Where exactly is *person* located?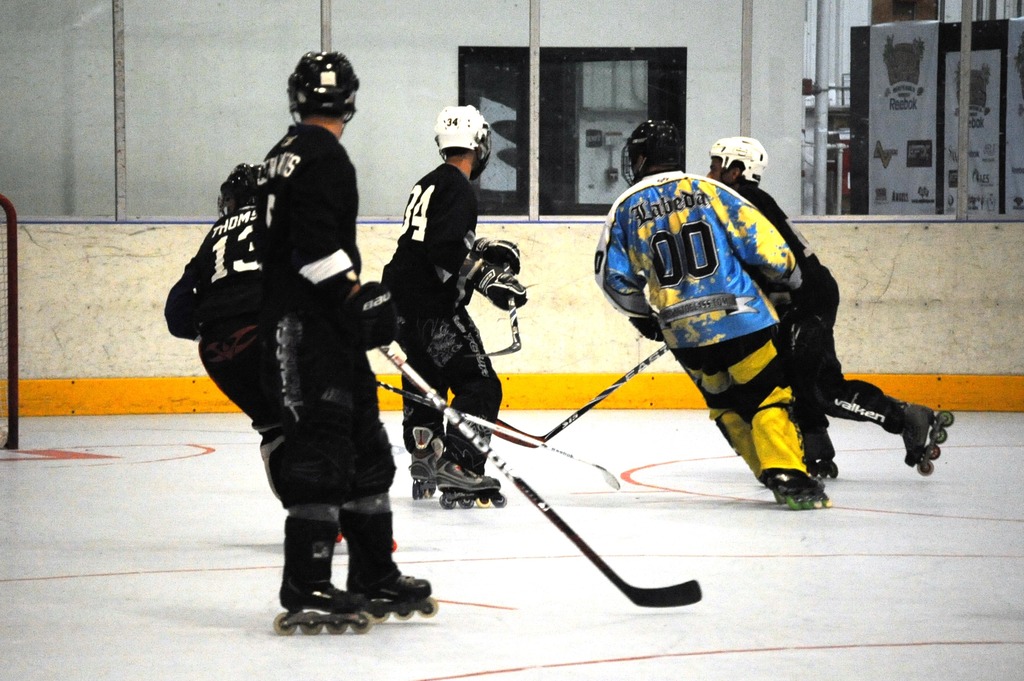
Its bounding box is <bbox>189, 65, 418, 632</bbox>.
